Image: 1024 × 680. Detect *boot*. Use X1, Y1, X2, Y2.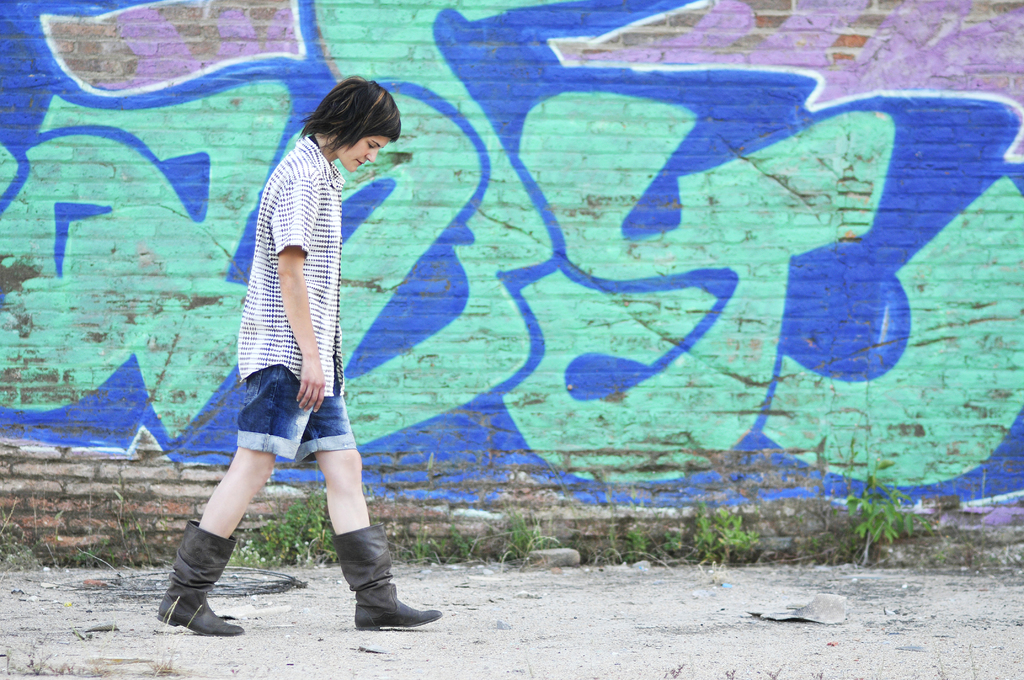
157, 518, 241, 639.
